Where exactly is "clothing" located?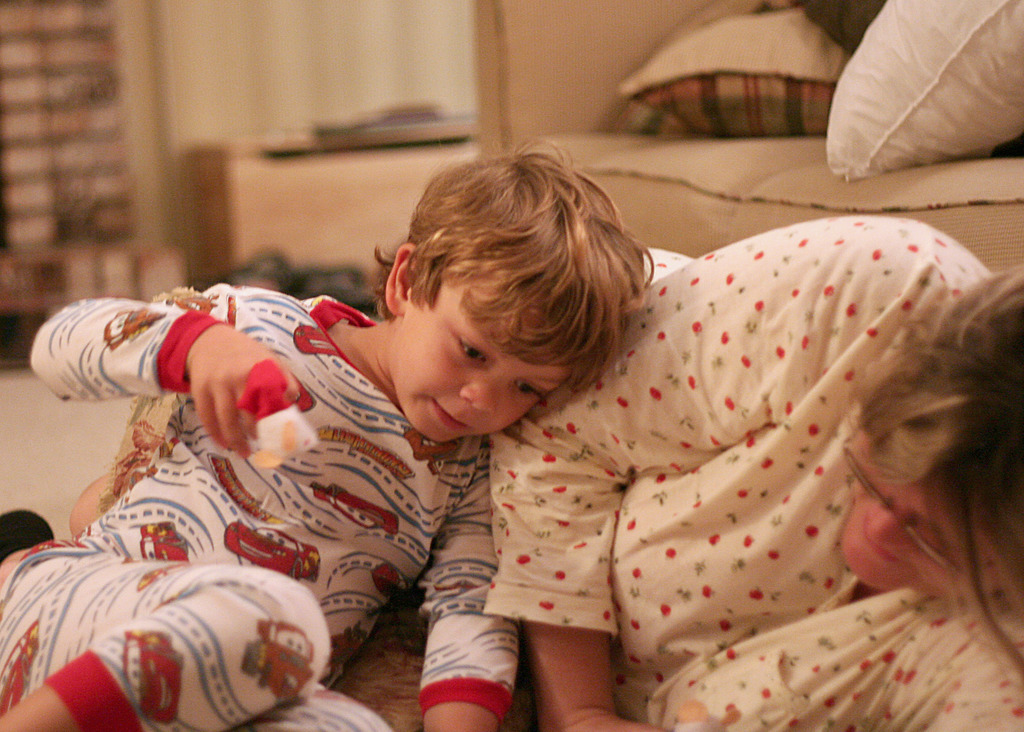
Its bounding box is 0,283,519,731.
